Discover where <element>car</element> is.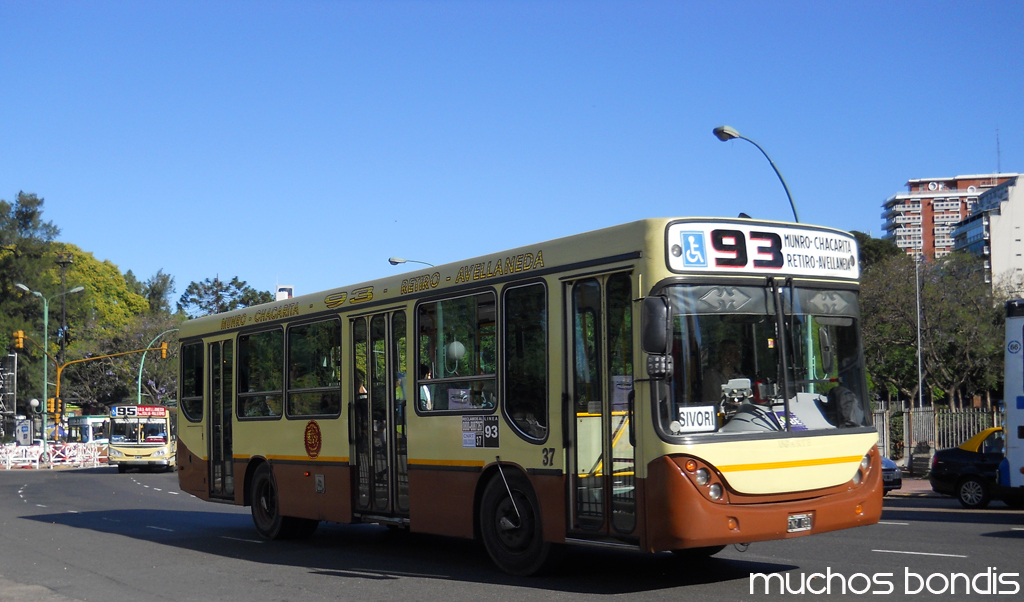
Discovered at BBox(880, 453, 902, 496).
